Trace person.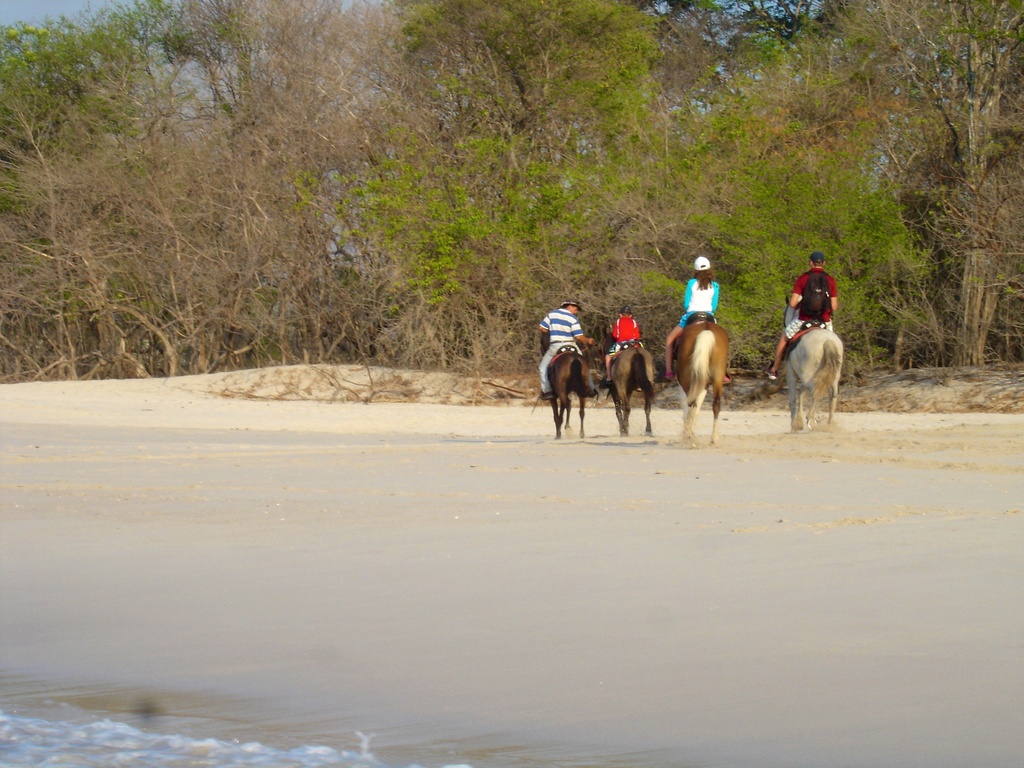
Traced to left=540, top=303, right=596, bottom=402.
